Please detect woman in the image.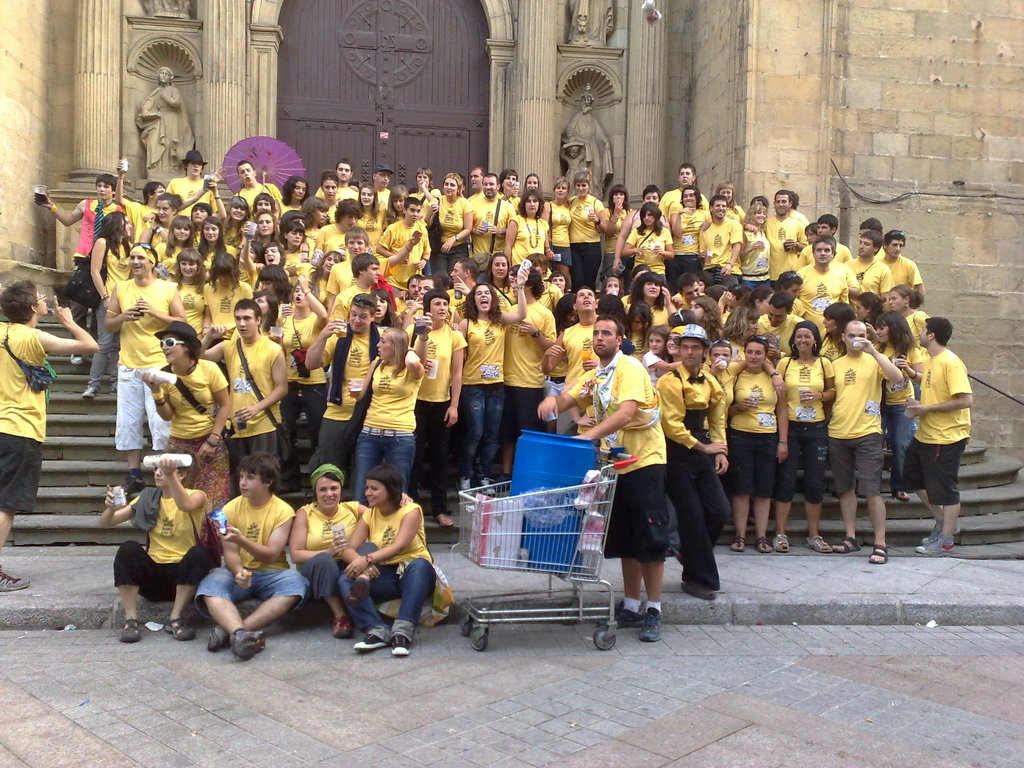
left=271, top=274, right=339, bottom=494.
